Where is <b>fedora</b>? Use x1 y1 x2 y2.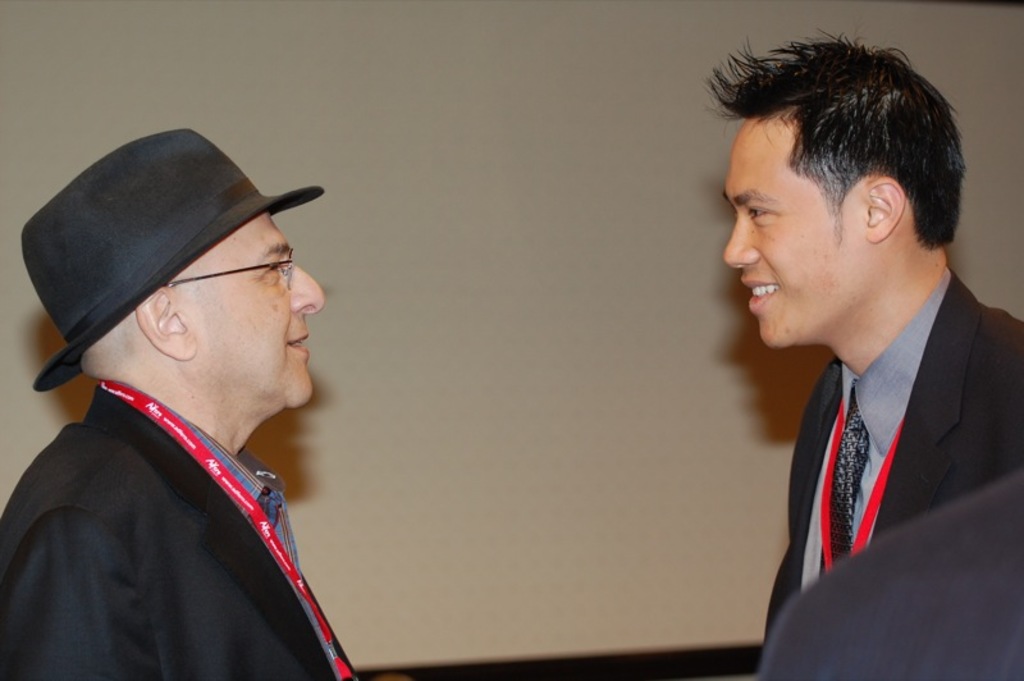
17 122 332 397.
